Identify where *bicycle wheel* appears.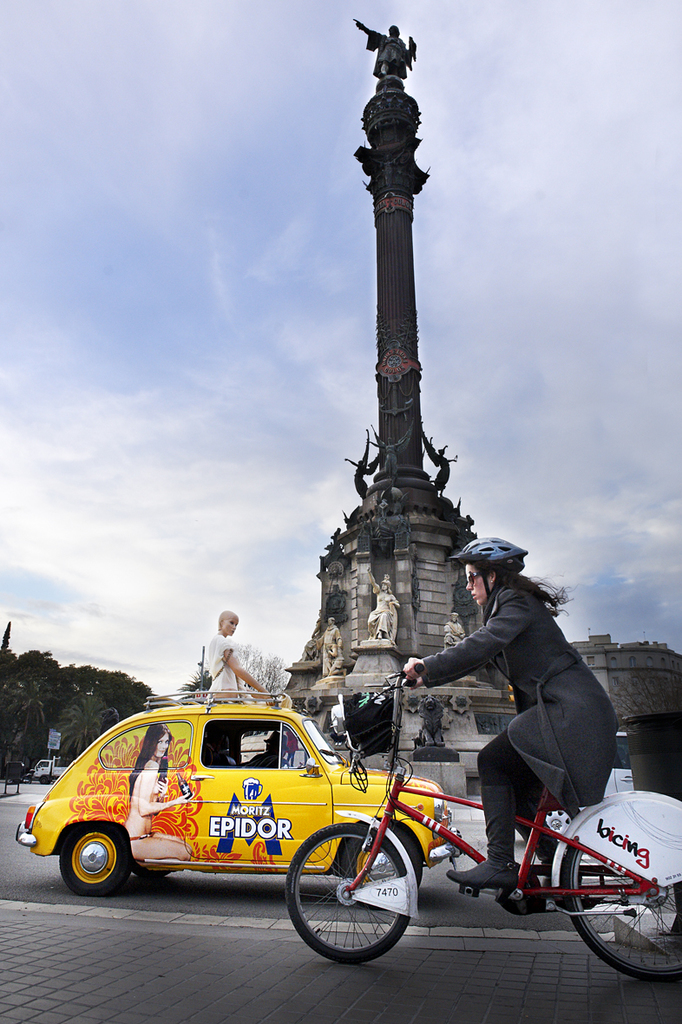
Appears at <region>555, 787, 681, 982</region>.
